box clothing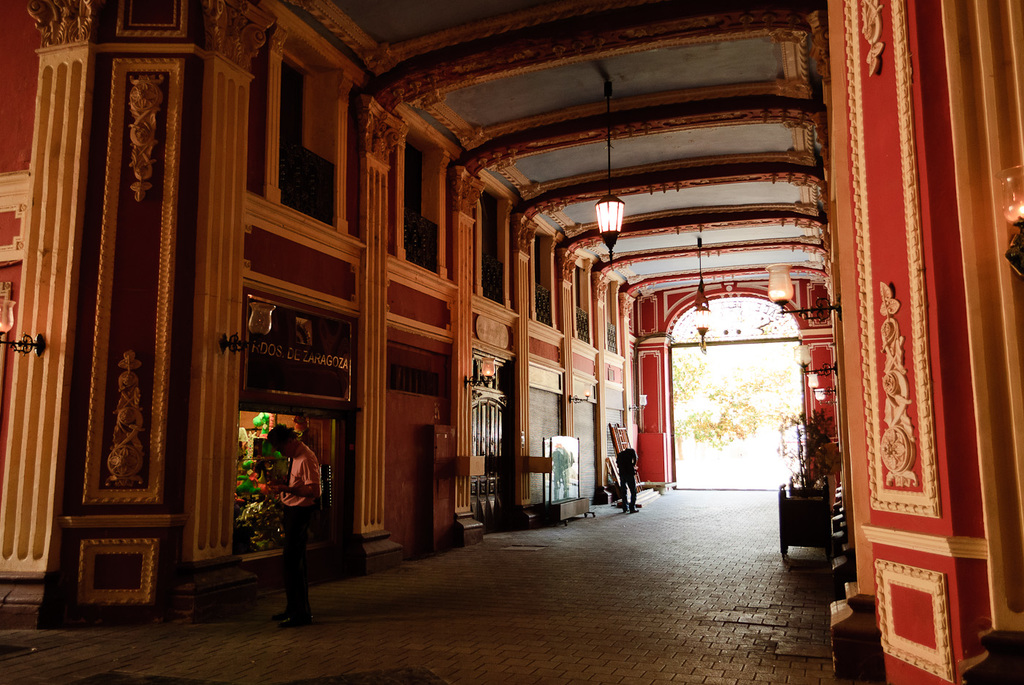
BBox(277, 444, 320, 627)
